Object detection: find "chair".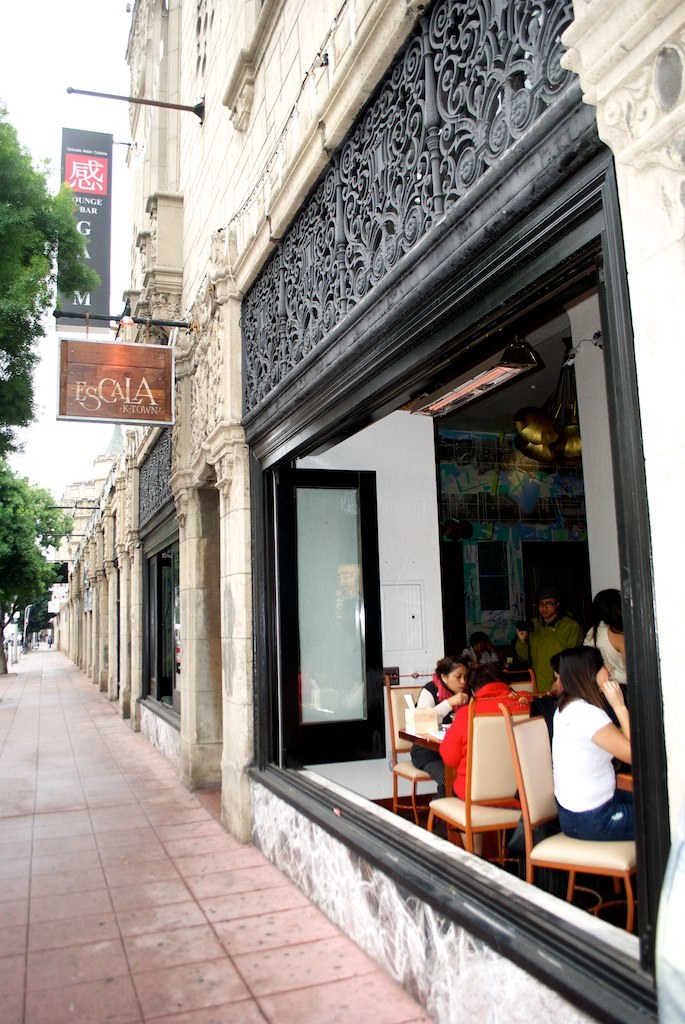
<box>388,676,434,824</box>.
